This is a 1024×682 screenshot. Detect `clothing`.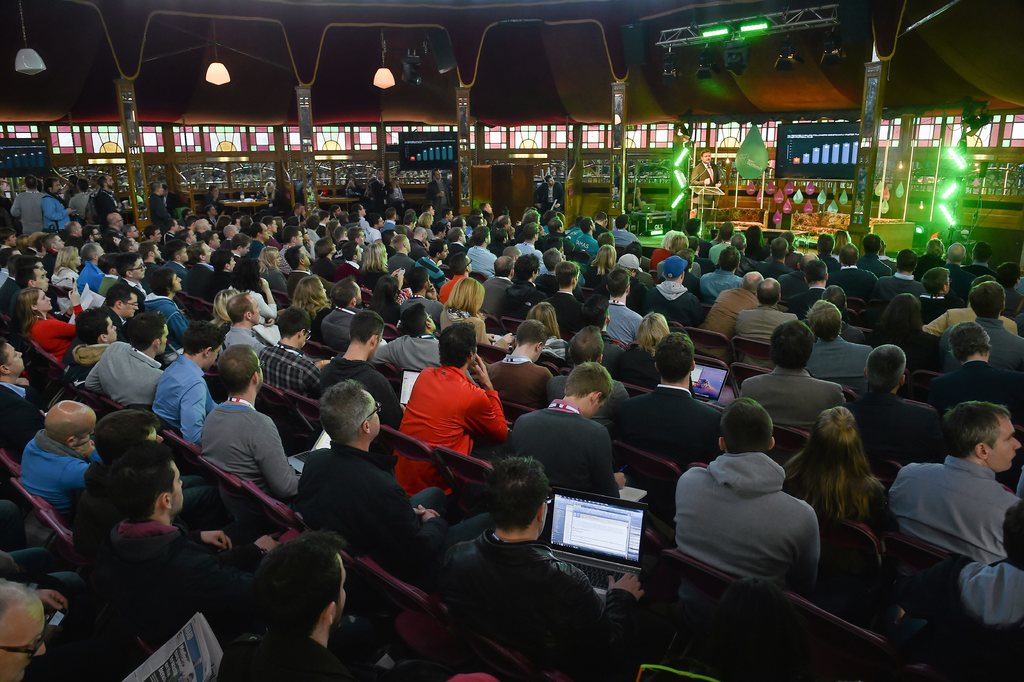
<box>190,266,215,292</box>.
